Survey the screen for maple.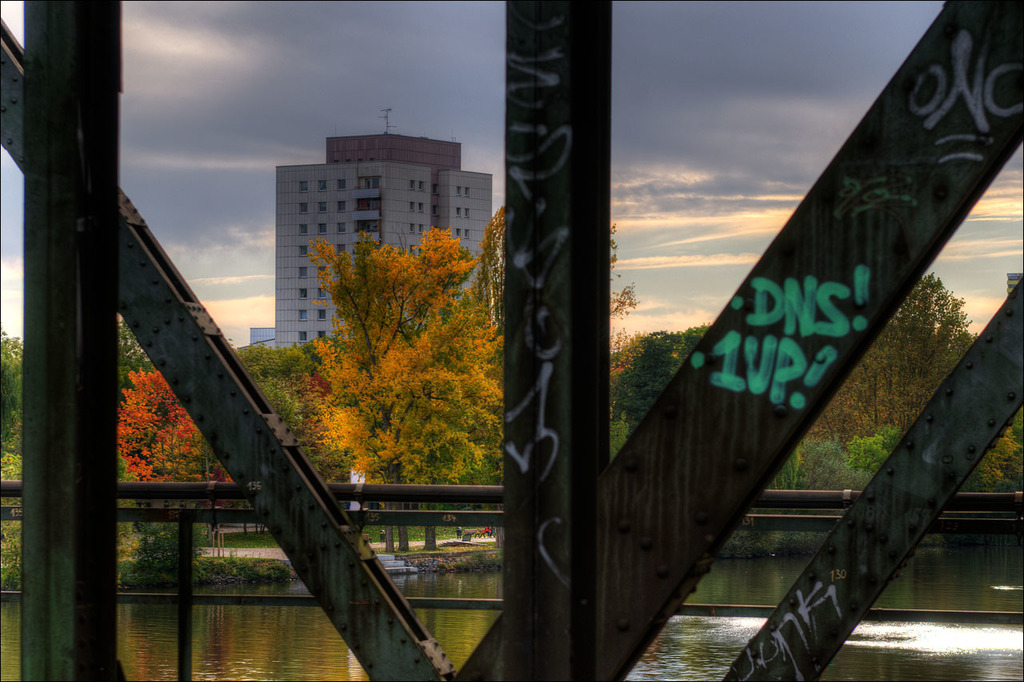
Survey found: 304 235 495 480.
